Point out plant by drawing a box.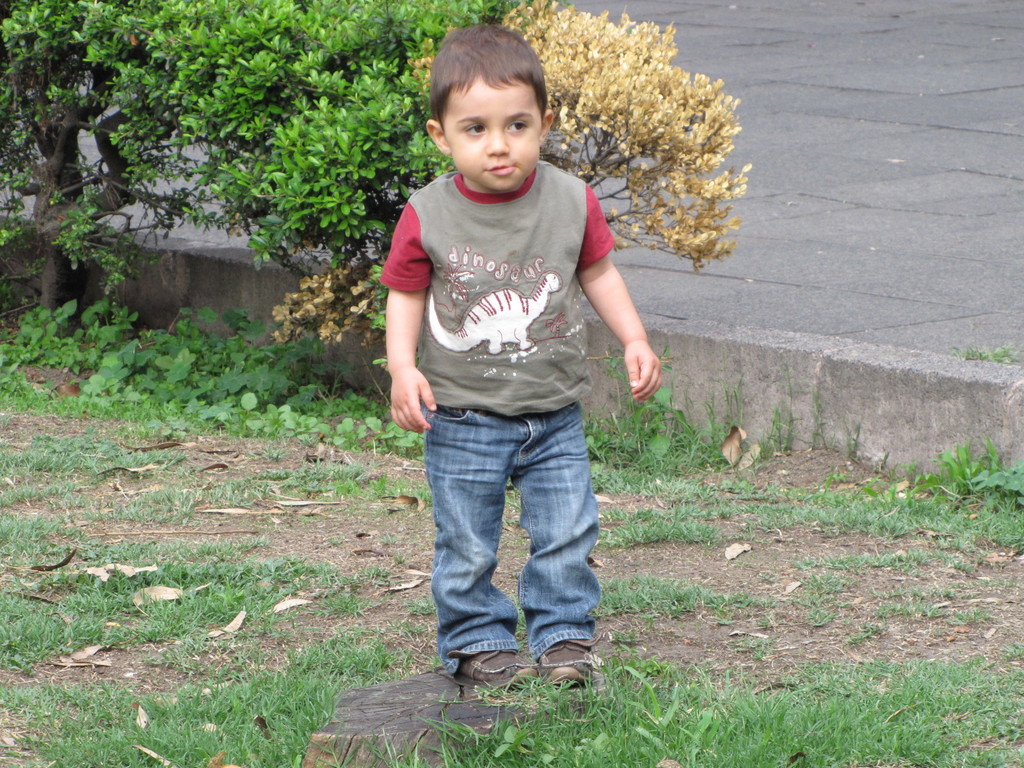
[876,596,916,616].
